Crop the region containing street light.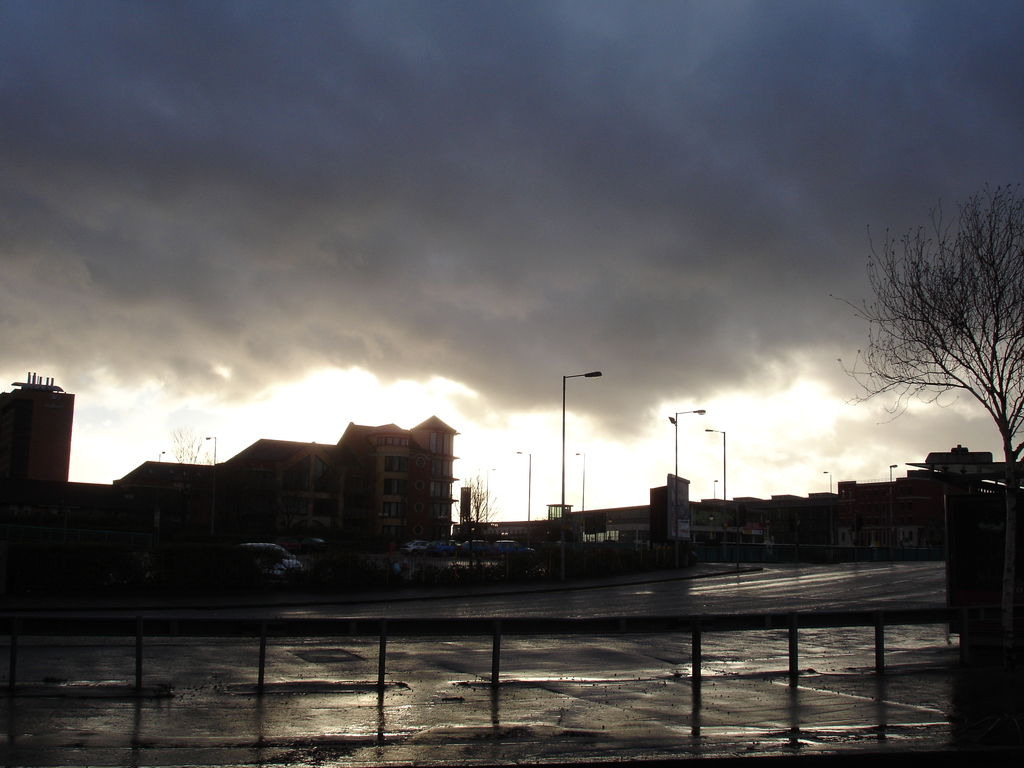
Crop region: 888, 463, 898, 514.
